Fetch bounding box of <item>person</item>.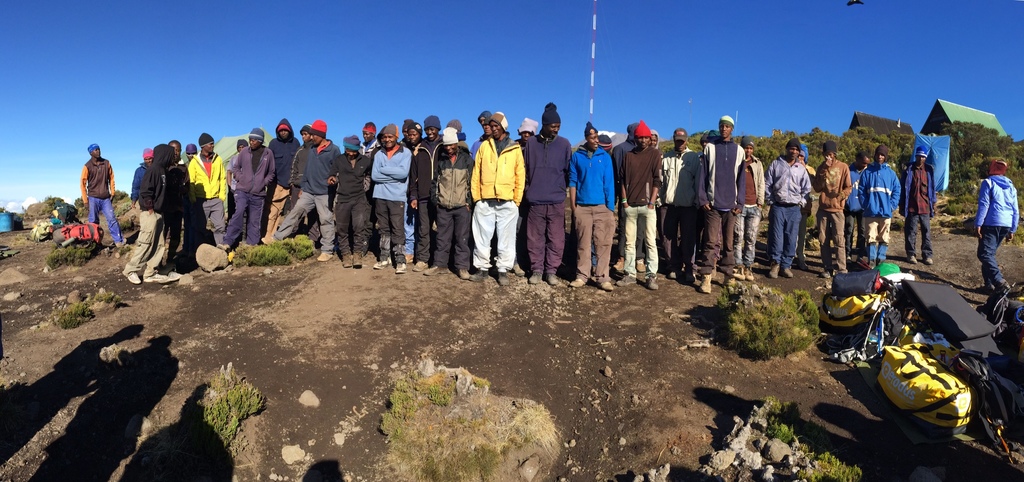
Bbox: [left=783, top=149, right=814, bottom=271].
